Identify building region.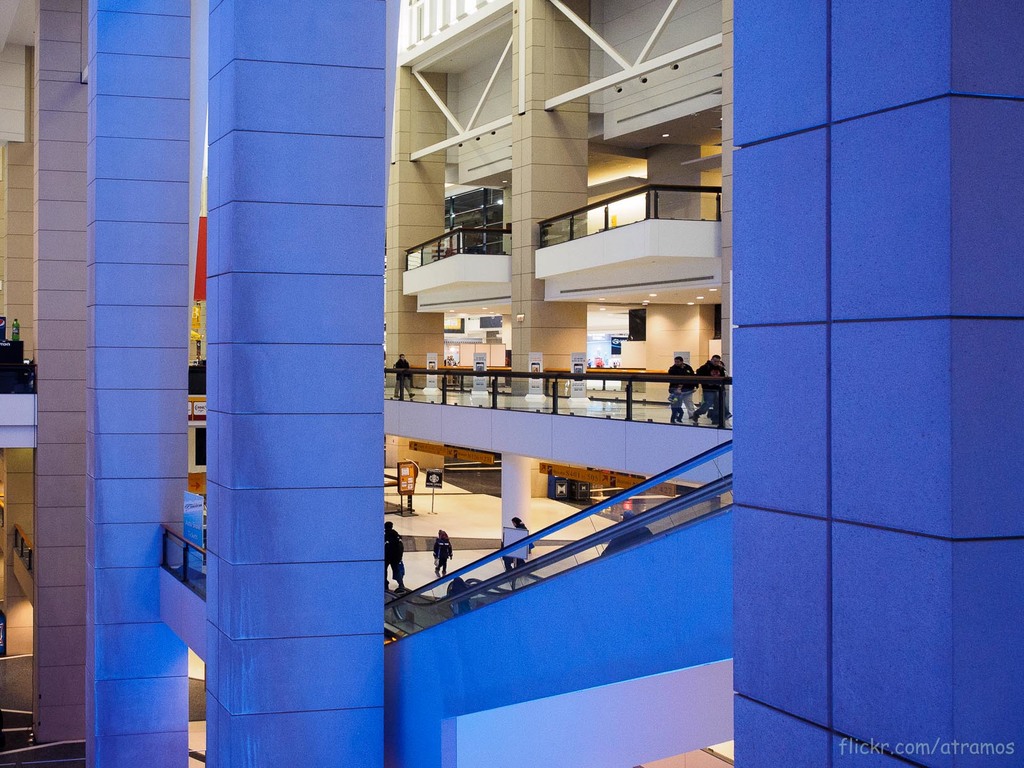
Region: Rect(0, 0, 1023, 767).
